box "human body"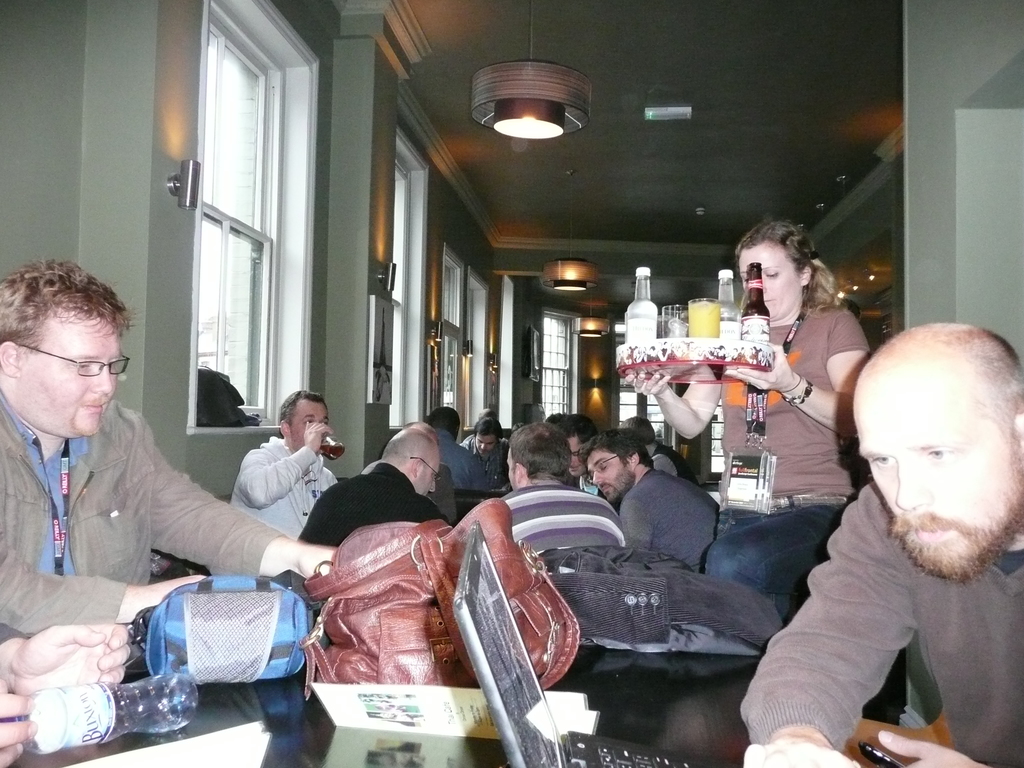
742 544 1023 767
